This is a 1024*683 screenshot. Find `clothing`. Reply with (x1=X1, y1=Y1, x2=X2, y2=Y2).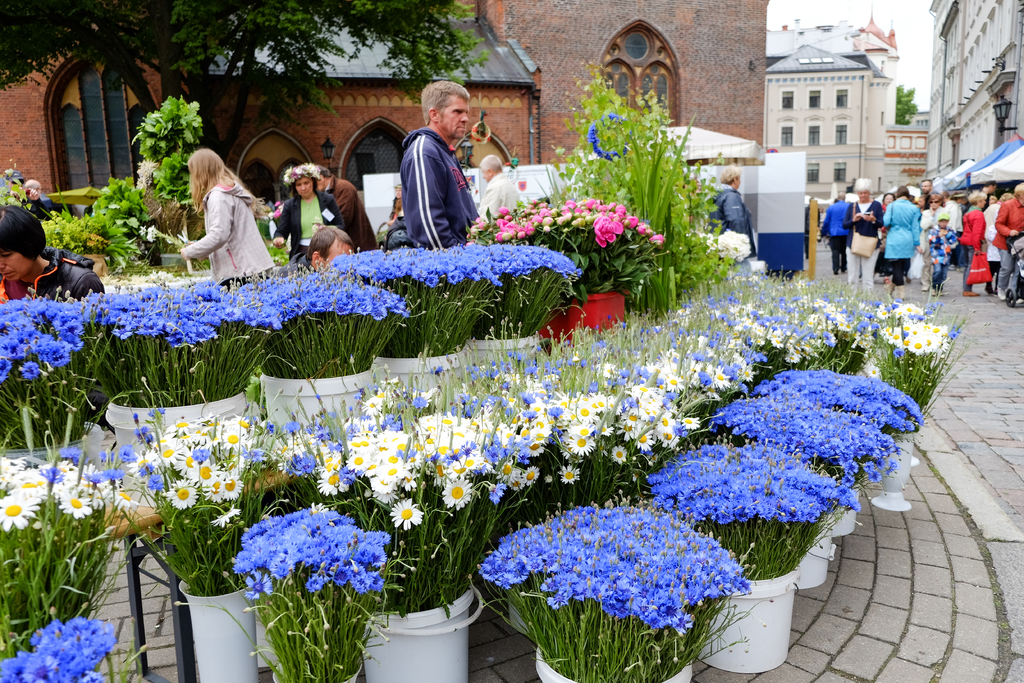
(x1=710, y1=184, x2=758, y2=260).
